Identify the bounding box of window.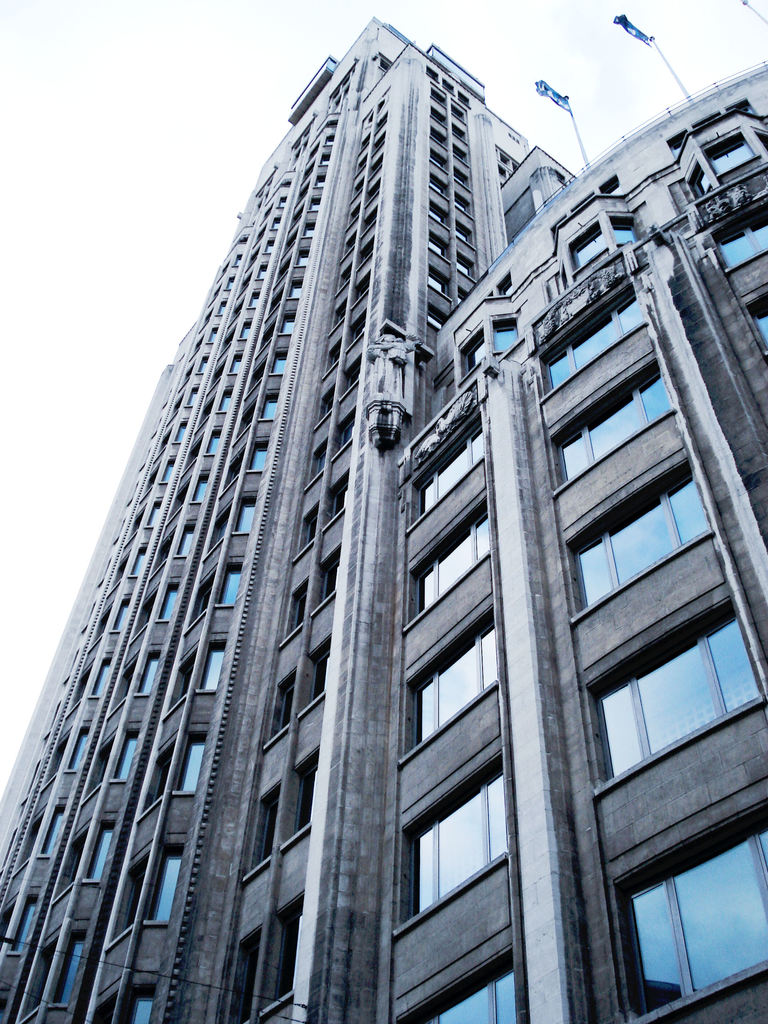
select_region(364, 129, 387, 162).
